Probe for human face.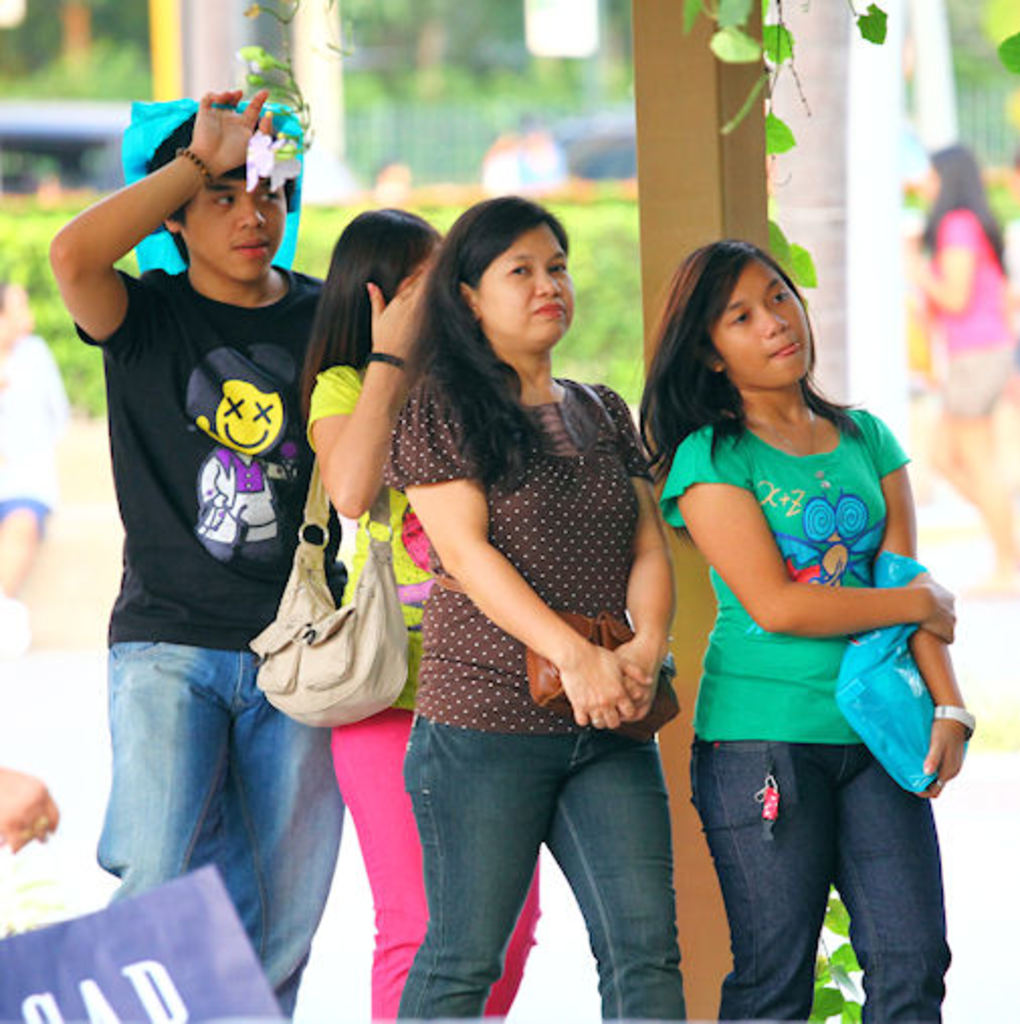
Probe result: [left=184, top=170, right=279, bottom=277].
